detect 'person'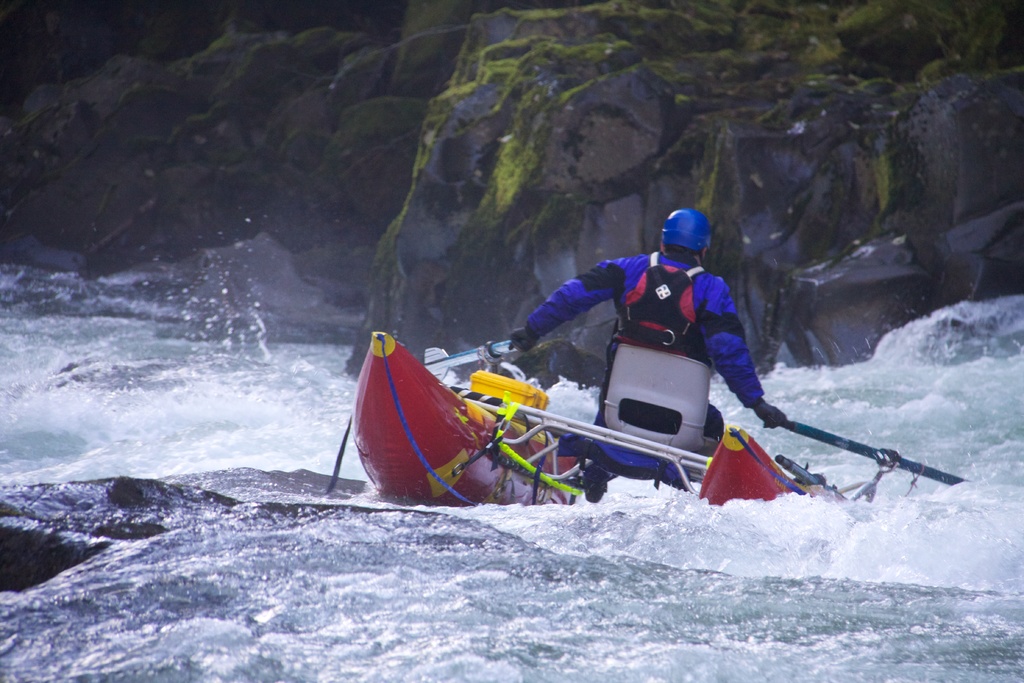
516/209/785/503
